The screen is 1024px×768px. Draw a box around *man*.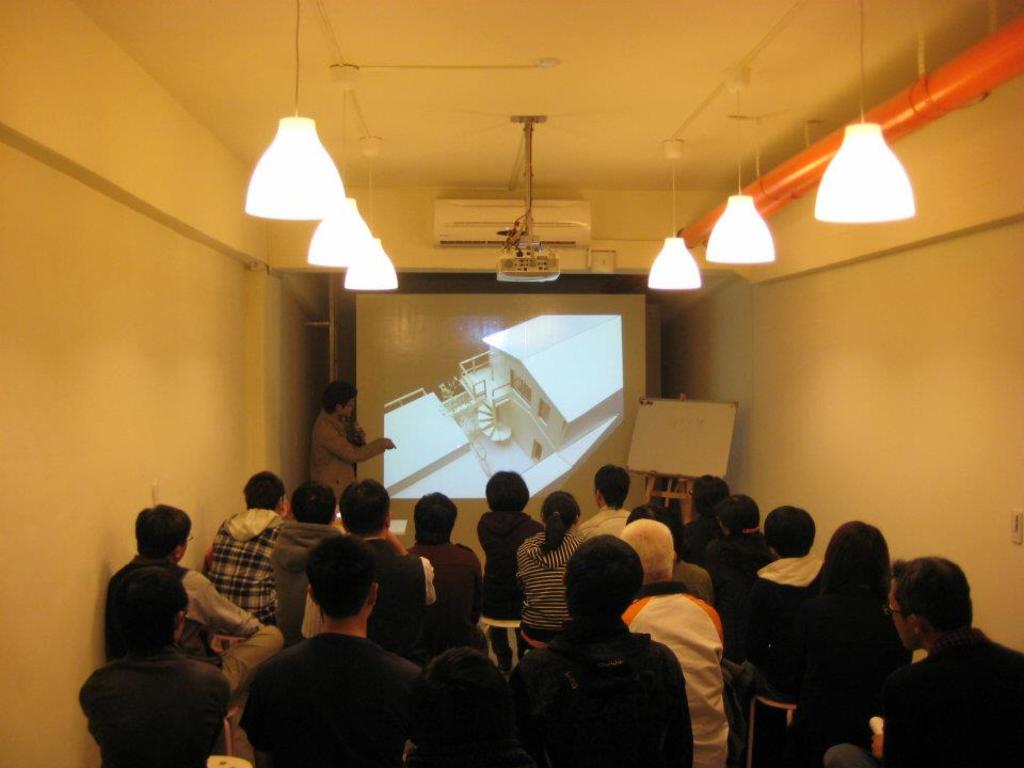
rect(621, 523, 743, 767).
